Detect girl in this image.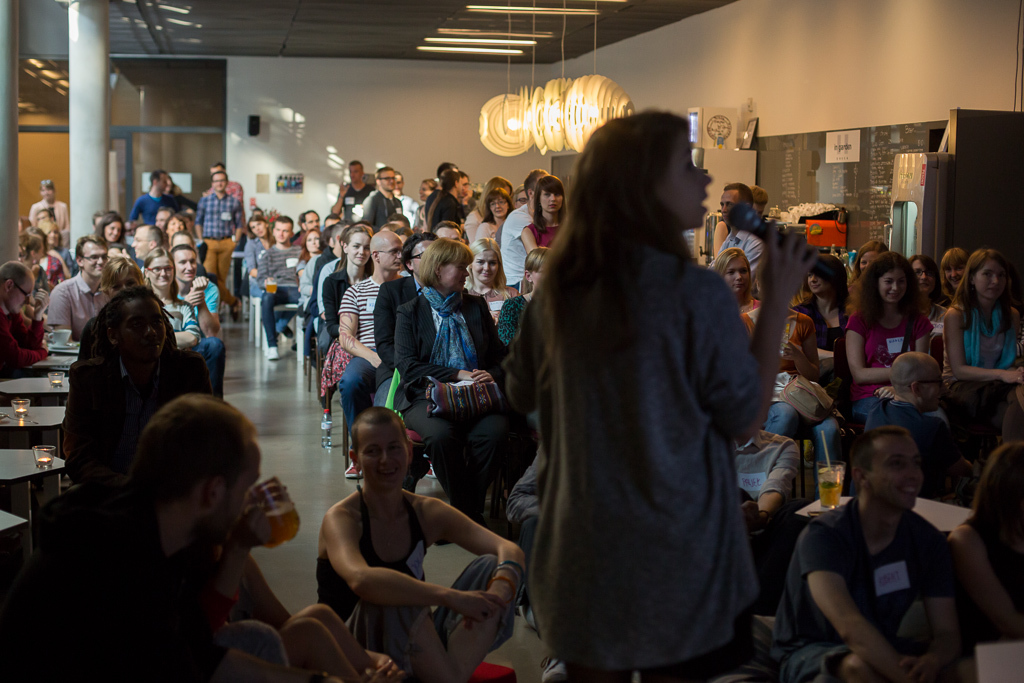
Detection: bbox=(952, 443, 1023, 682).
